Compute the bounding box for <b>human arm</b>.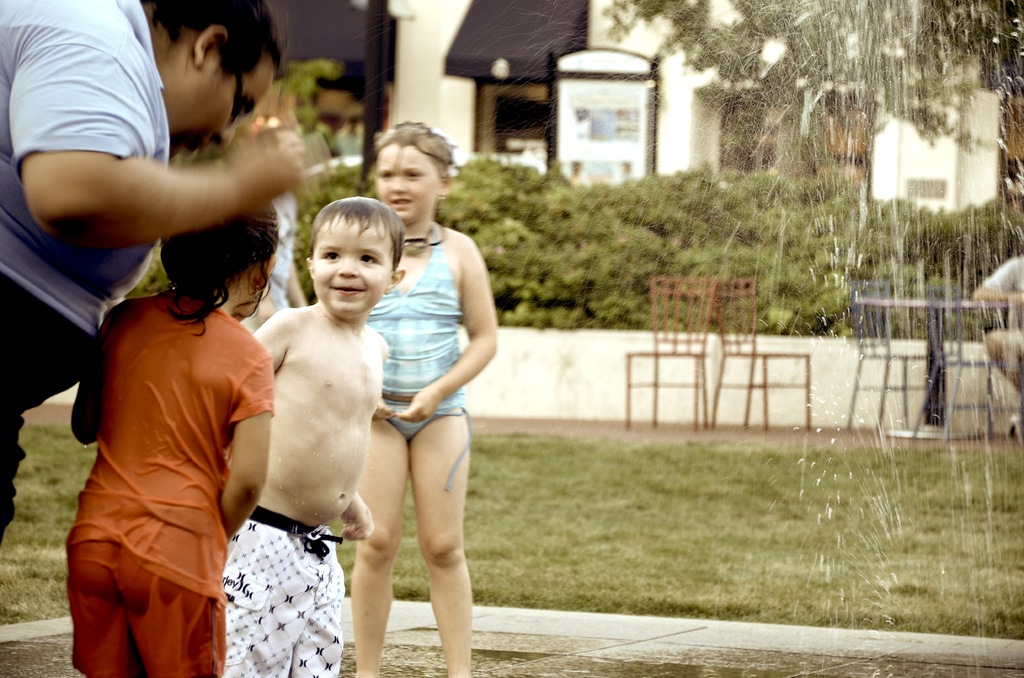
region(248, 309, 296, 369).
